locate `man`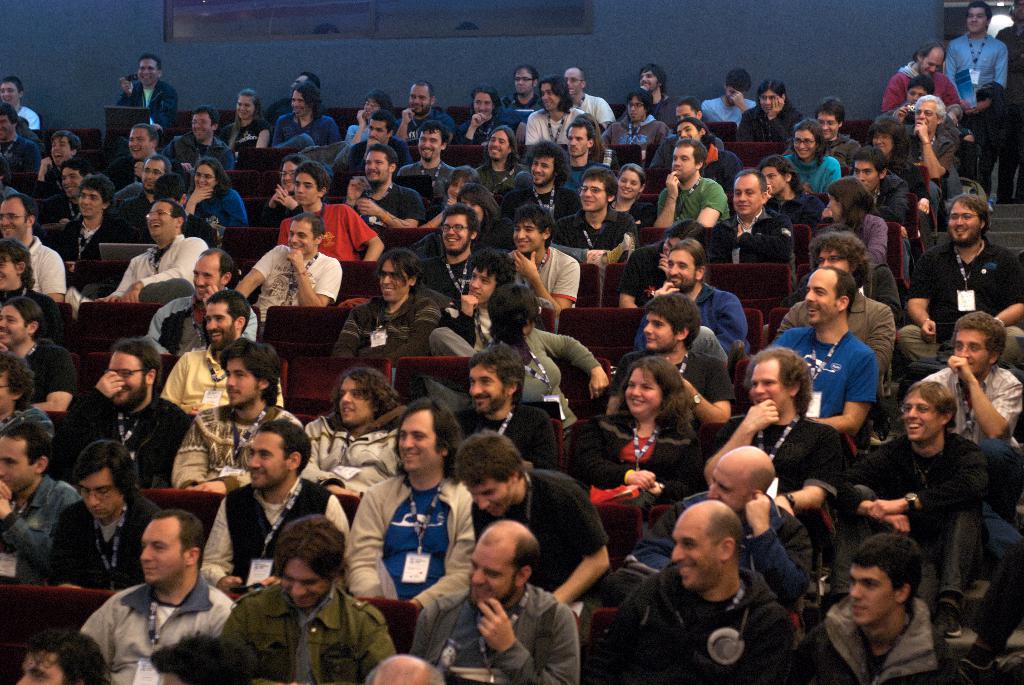
box(852, 381, 987, 640)
